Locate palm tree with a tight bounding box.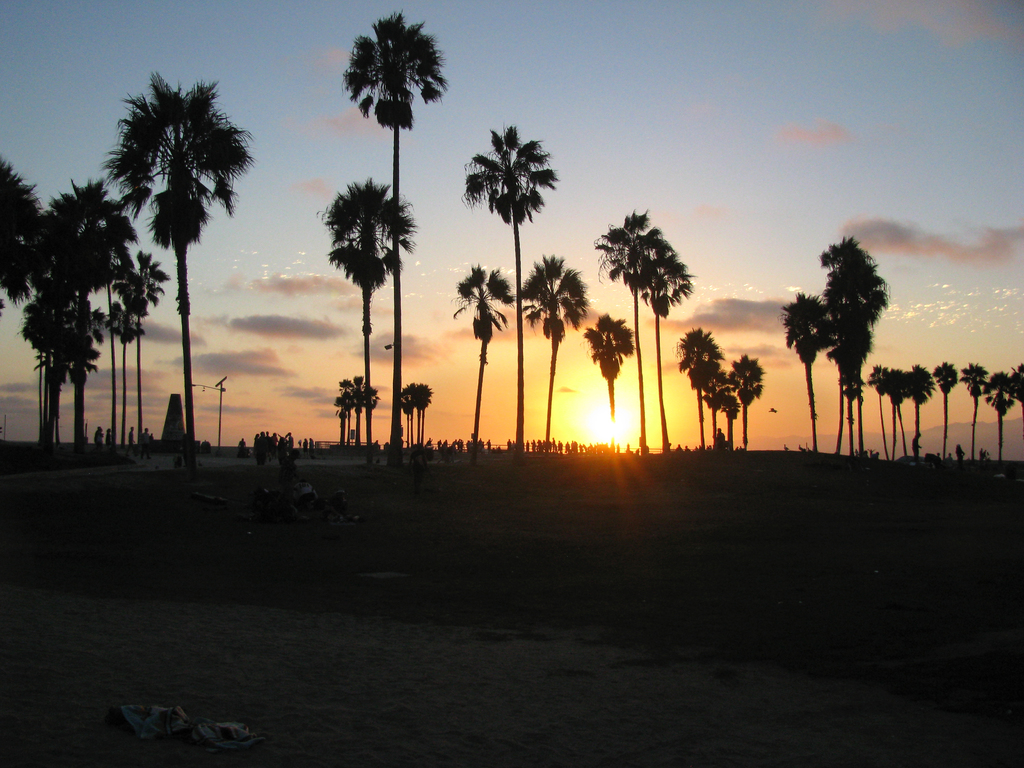
{"left": 996, "top": 378, "right": 1023, "bottom": 477}.
